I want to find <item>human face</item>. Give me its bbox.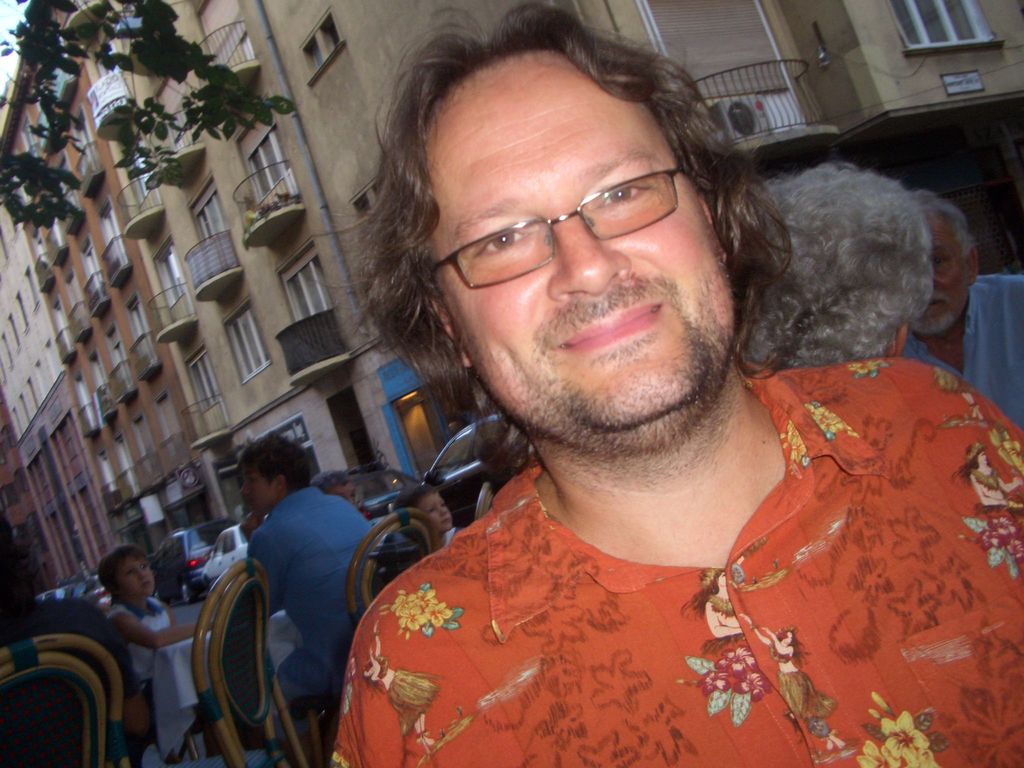
(left=244, top=467, right=271, bottom=508).
